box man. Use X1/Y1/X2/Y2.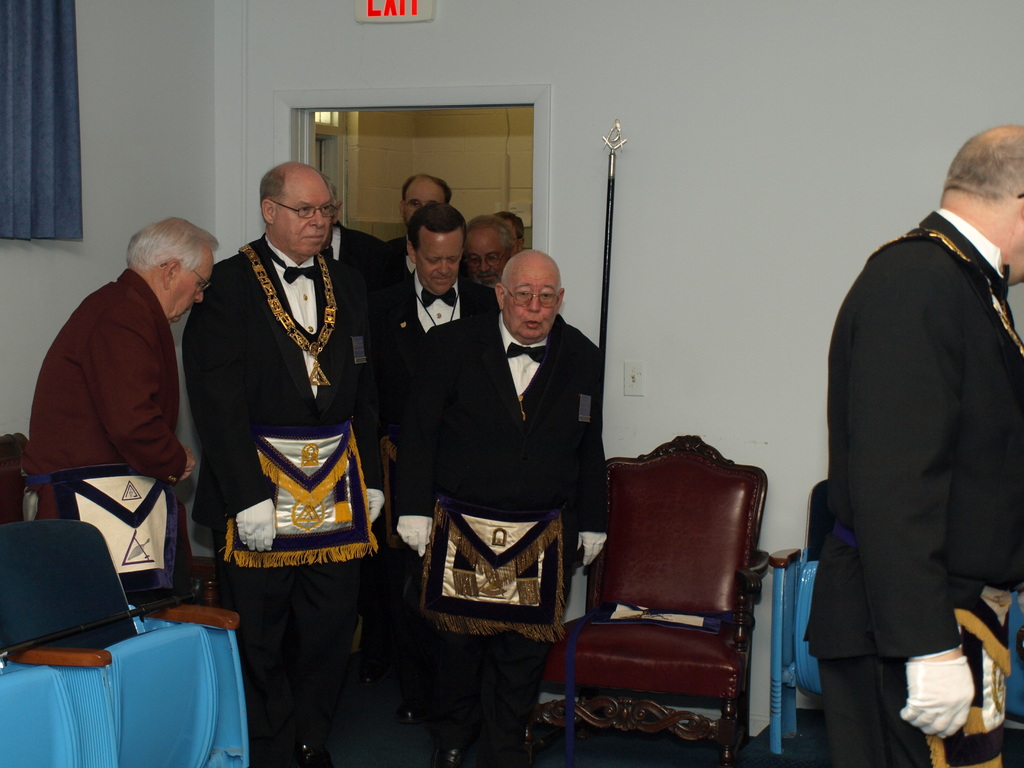
313/175/407/371.
